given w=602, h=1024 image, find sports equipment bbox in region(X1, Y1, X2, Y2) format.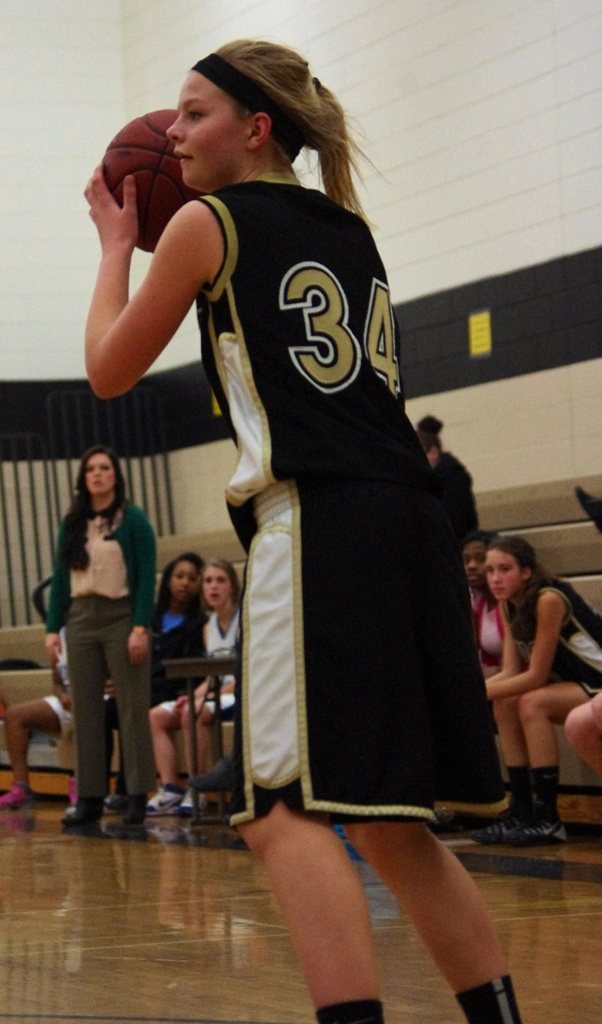
region(94, 102, 218, 259).
